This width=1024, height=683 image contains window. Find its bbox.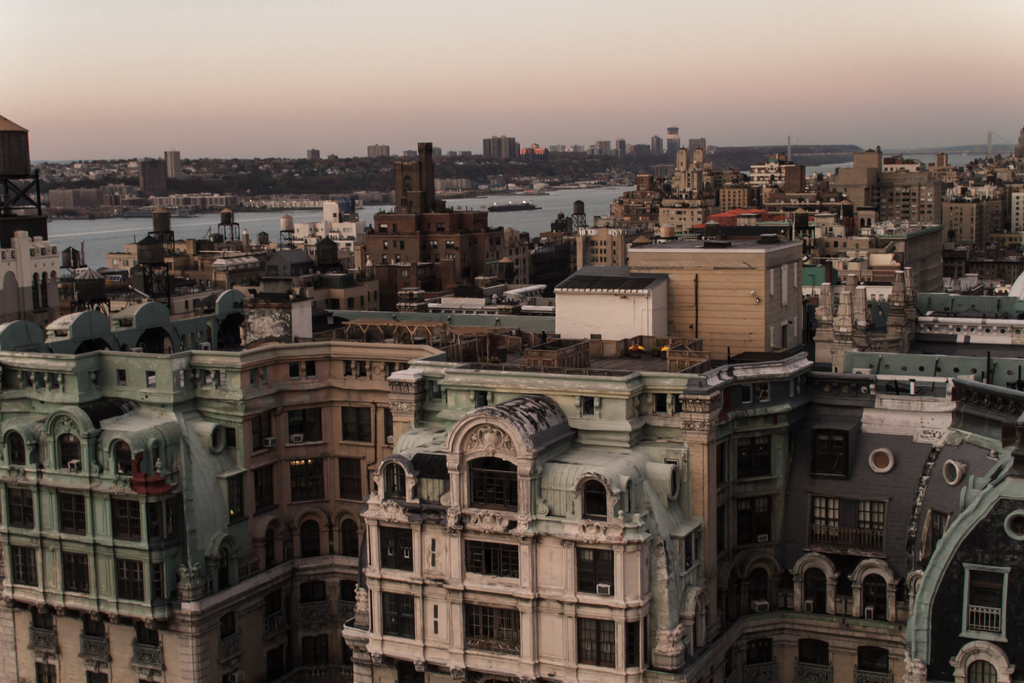
bbox=(797, 553, 831, 614).
